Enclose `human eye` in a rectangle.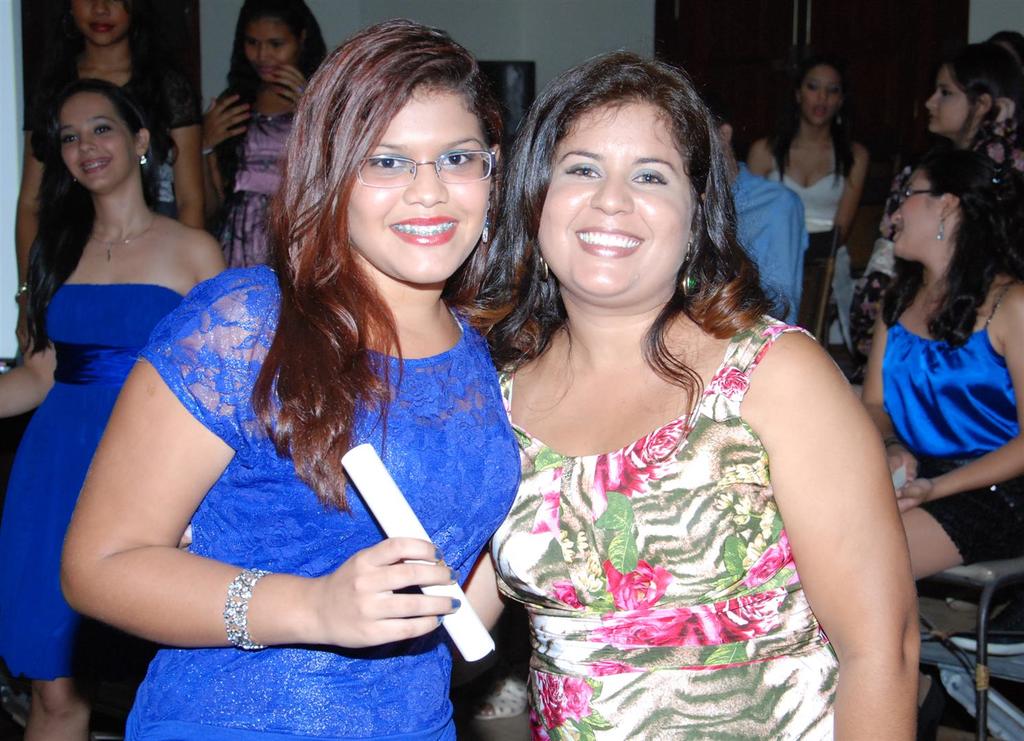
left=805, top=81, right=819, bottom=91.
